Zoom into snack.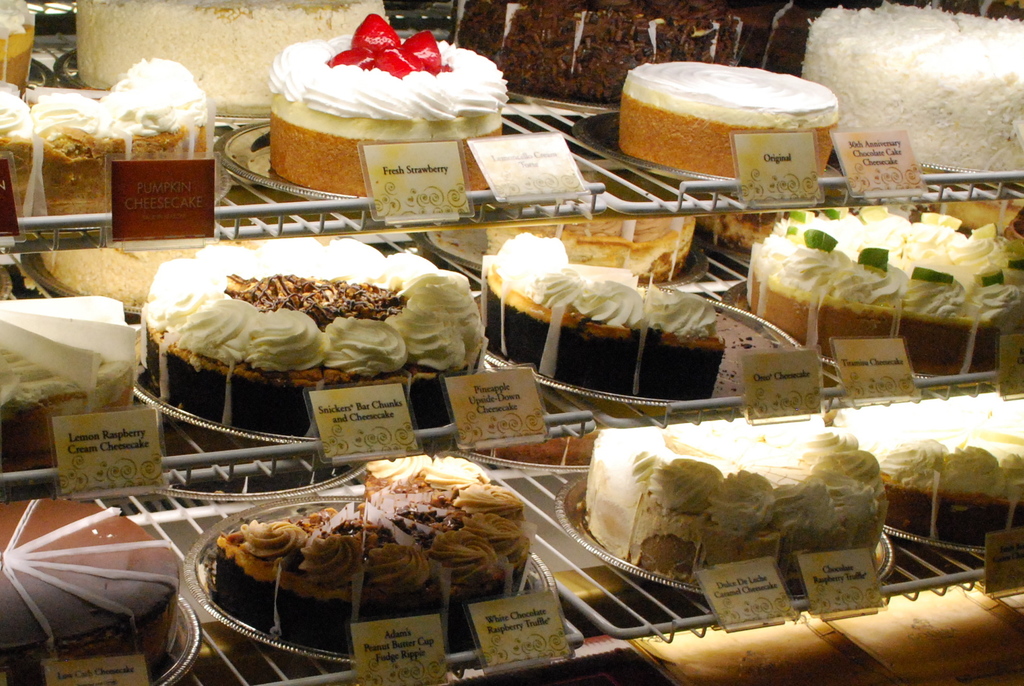
Zoom target: 740/203/1023/377.
